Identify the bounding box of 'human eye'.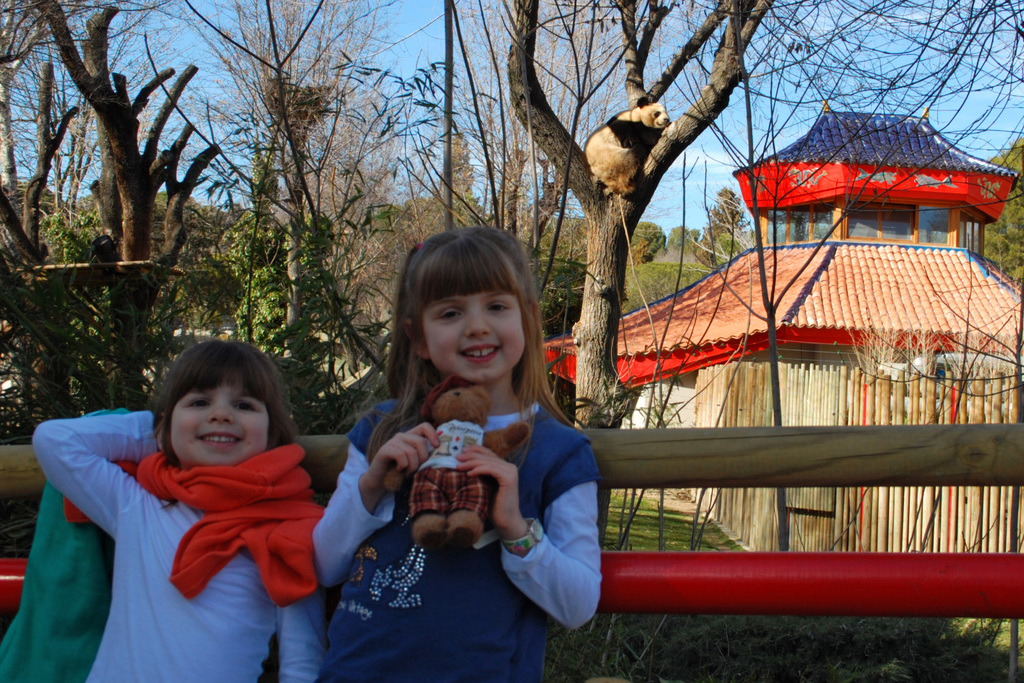
<bbox>232, 393, 262, 416</bbox>.
